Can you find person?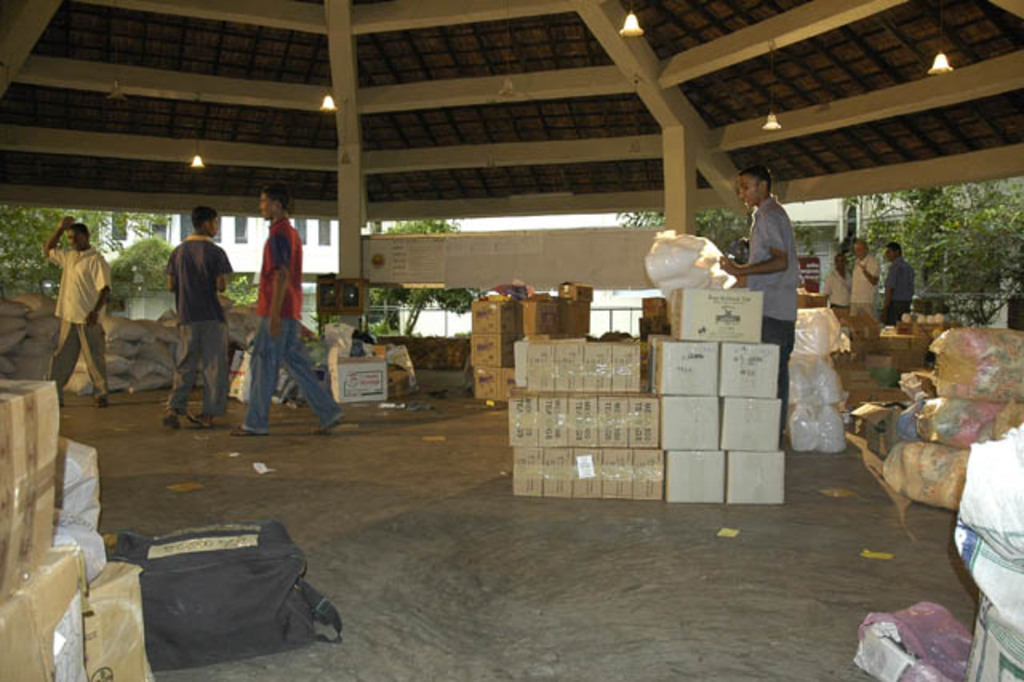
Yes, bounding box: [left=722, top=170, right=797, bottom=440].
